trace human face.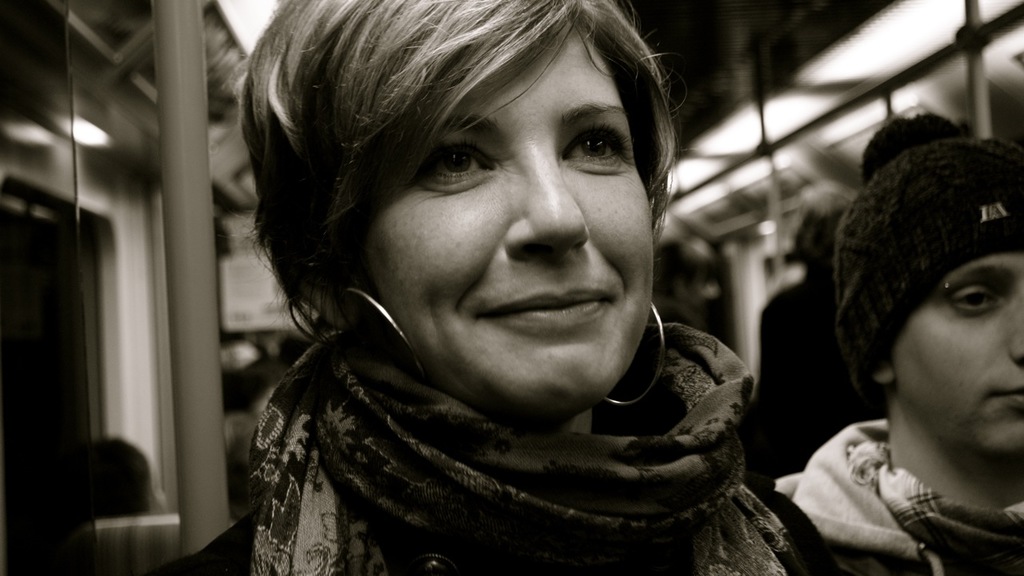
Traced to 371/58/645/424.
